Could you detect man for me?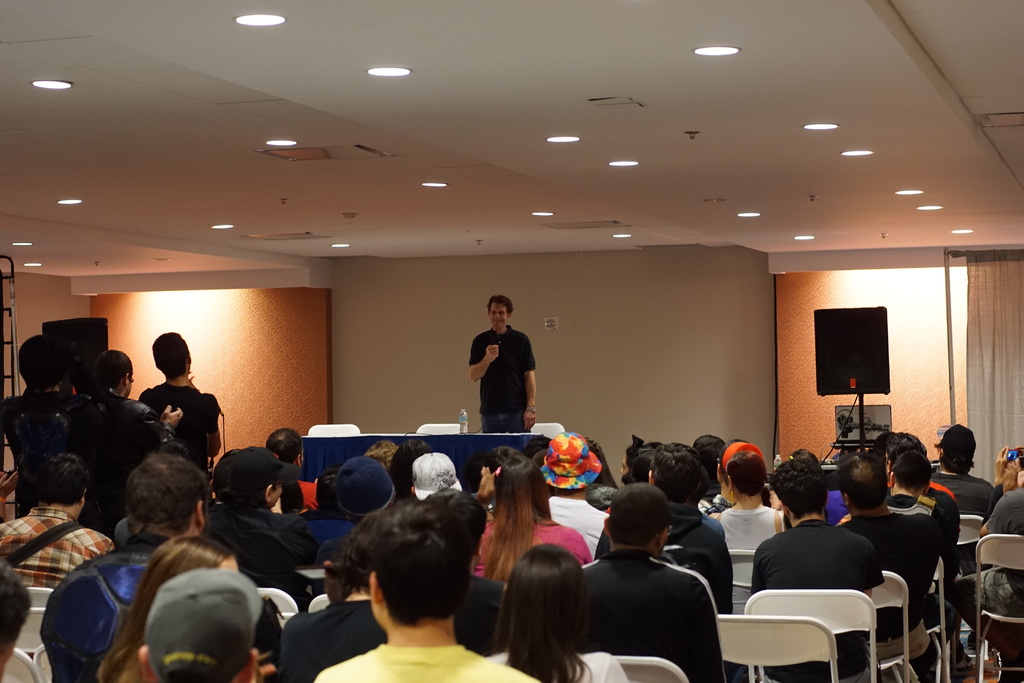
Detection result: left=199, top=440, right=304, bottom=582.
